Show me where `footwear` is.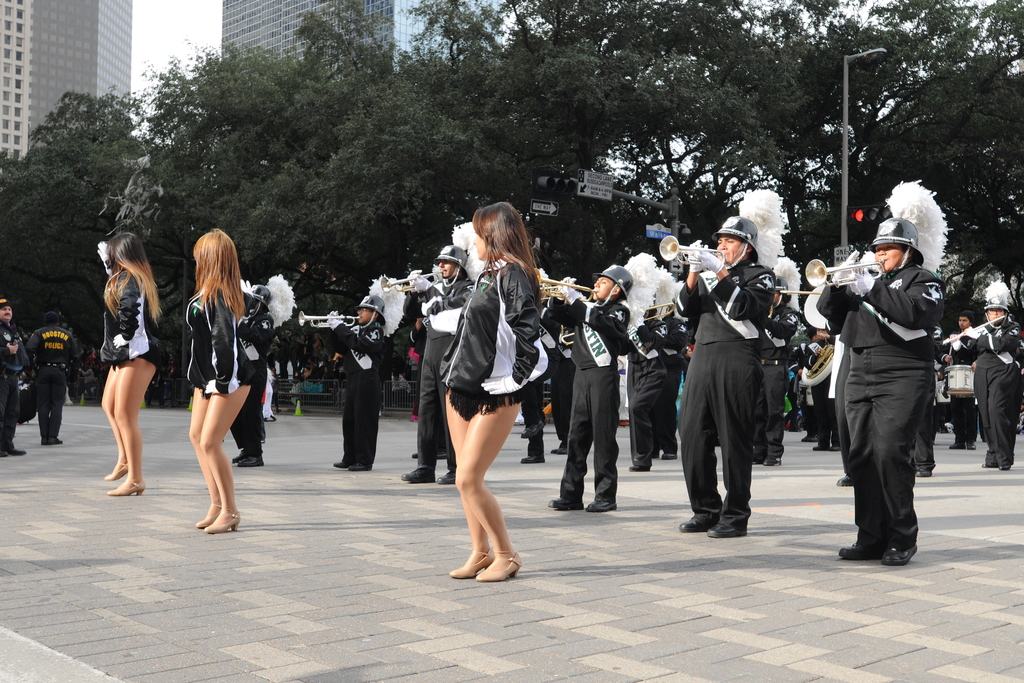
`footwear` is at [586,504,619,510].
